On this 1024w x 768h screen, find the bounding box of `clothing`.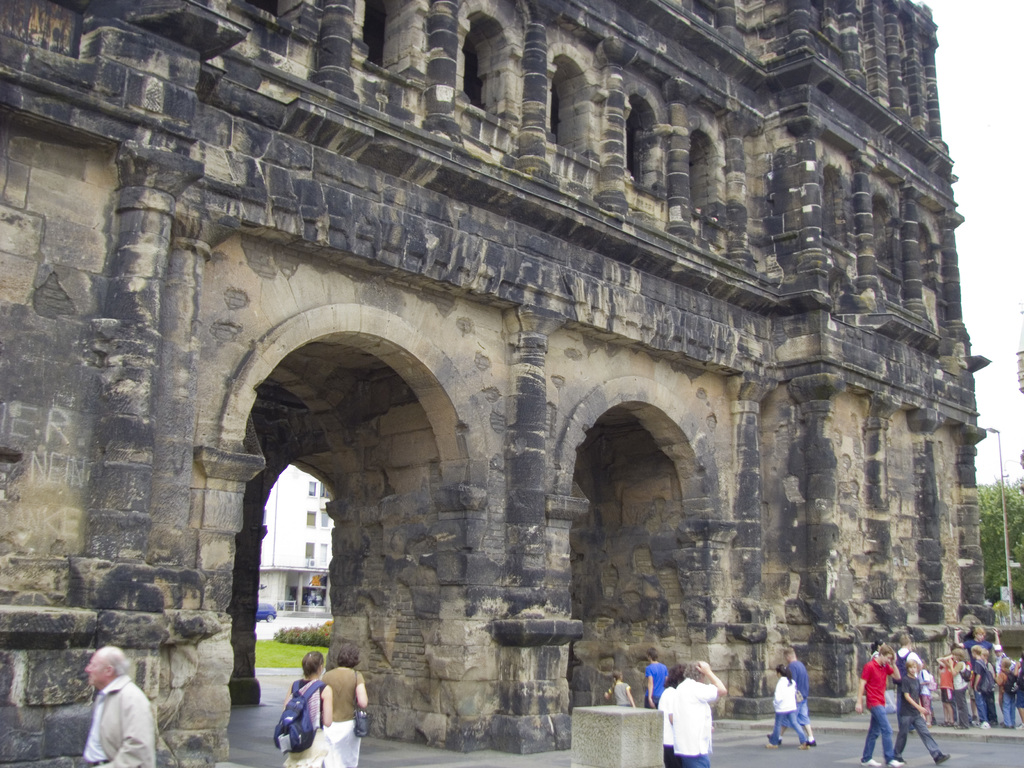
Bounding box: (282,667,327,767).
